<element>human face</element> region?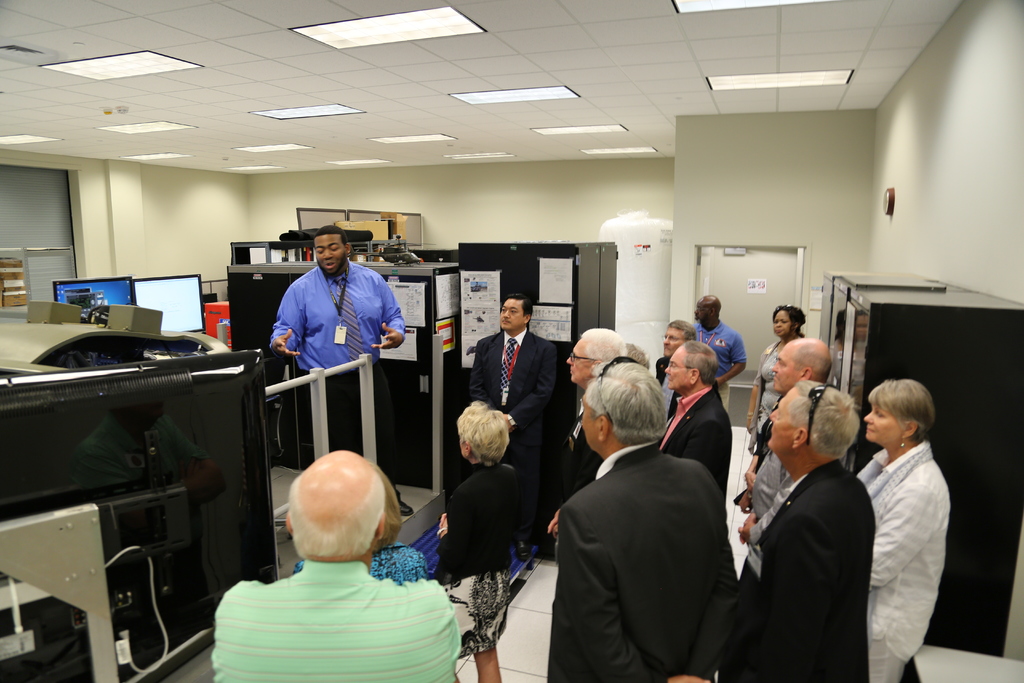
pyautogui.locateOnScreen(694, 300, 710, 325)
